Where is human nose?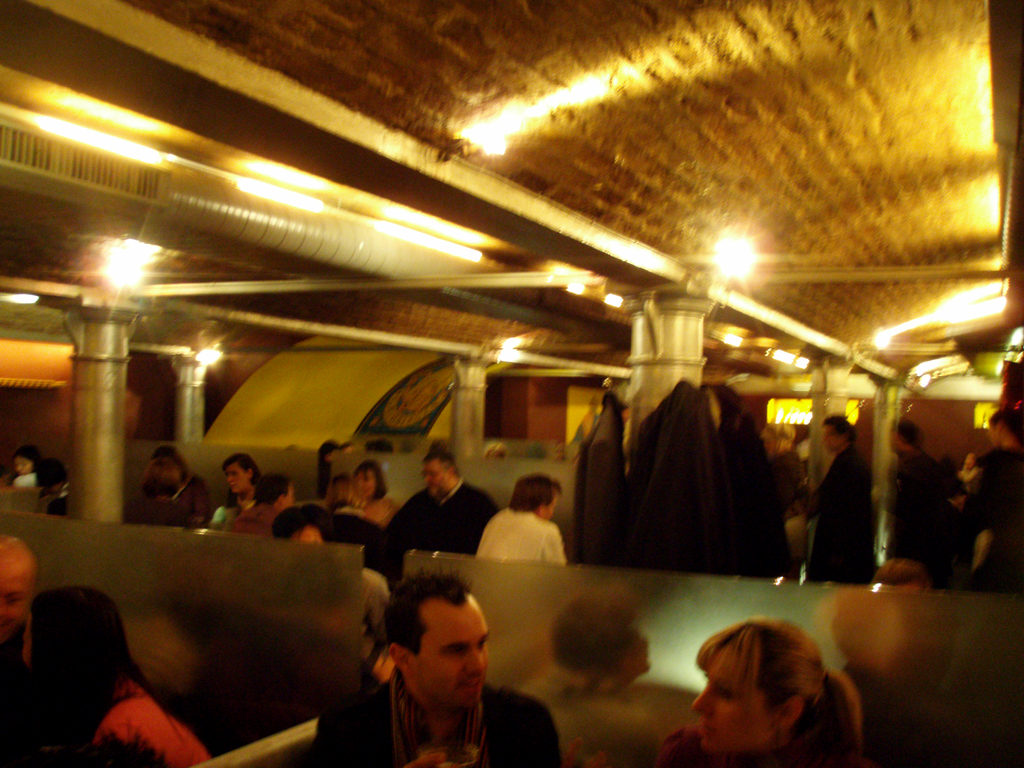
466/648/488/675.
